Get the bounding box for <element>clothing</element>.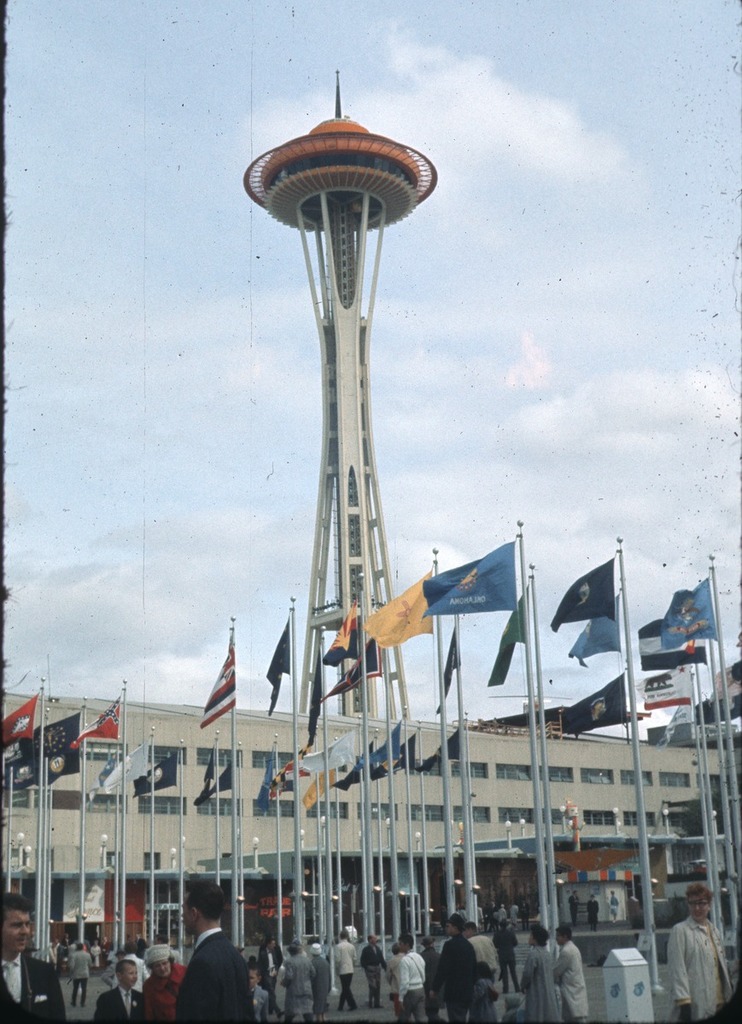
552, 936, 591, 1023.
